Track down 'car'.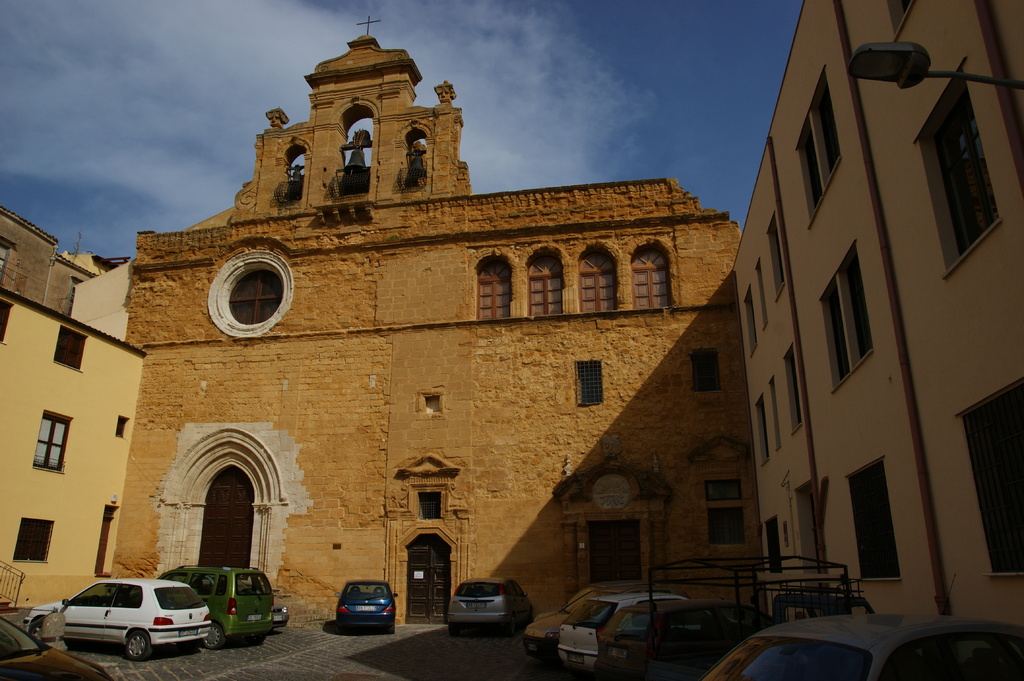
Tracked to bbox(550, 591, 680, 678).
